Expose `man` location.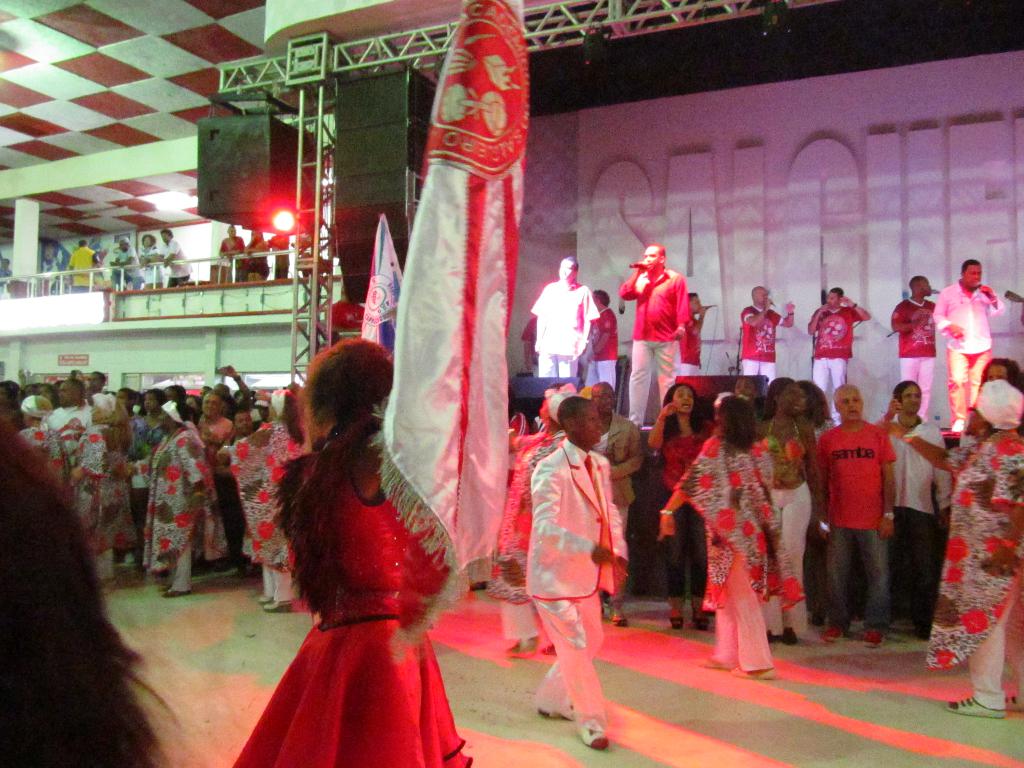
Exposed at (left=886, top=276, right=930, bottom=421).
